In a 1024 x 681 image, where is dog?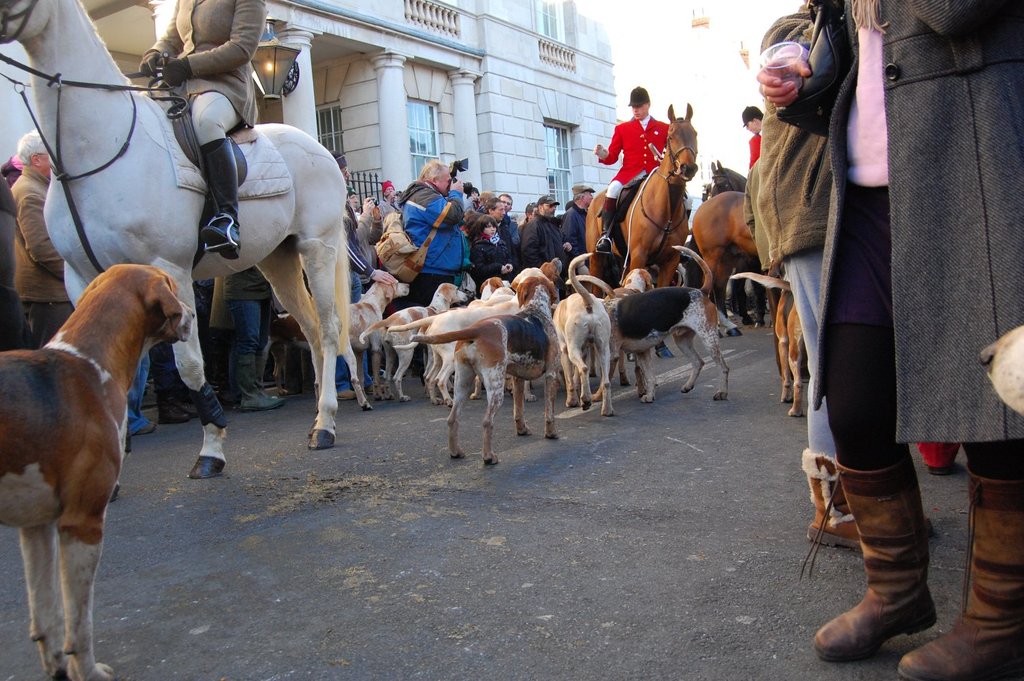
730:272:808:419.
